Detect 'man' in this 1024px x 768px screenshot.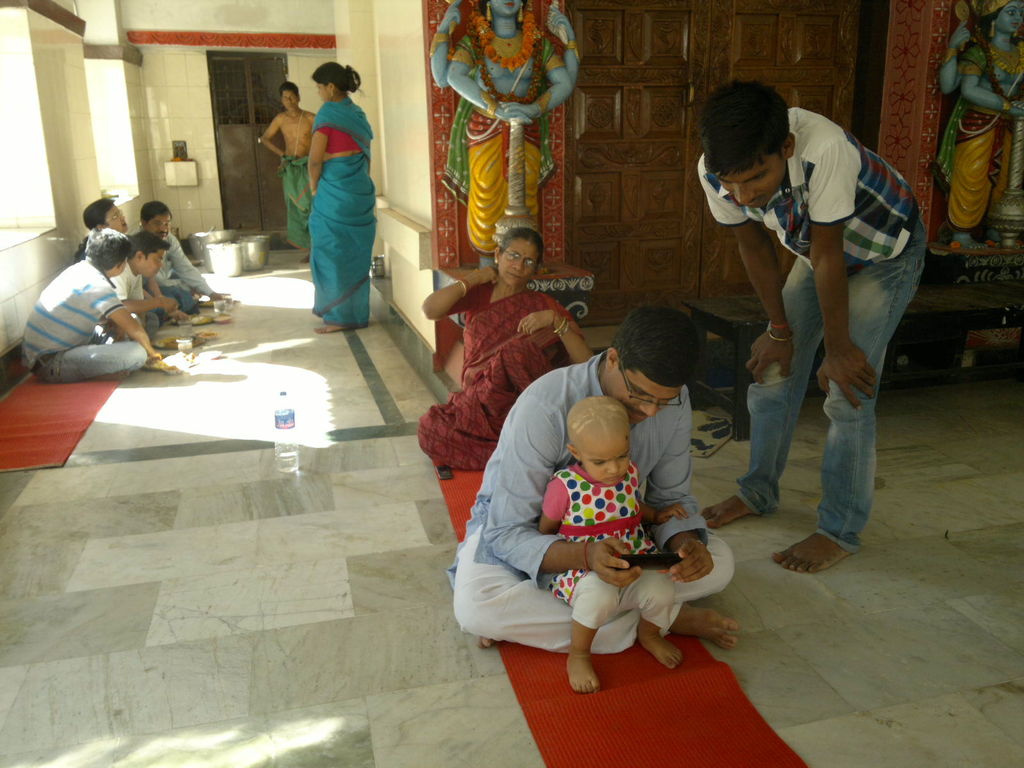
Detection: box=[449, 305, 739, 650].
